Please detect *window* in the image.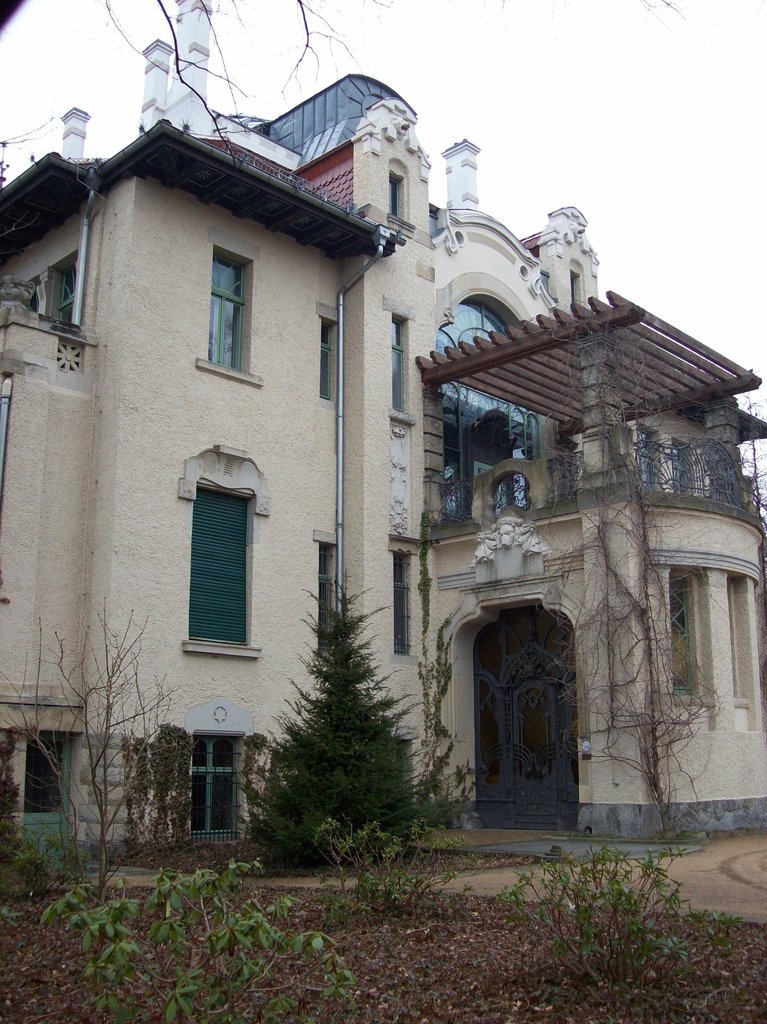
bbox=(673, 566, 697, 700).
